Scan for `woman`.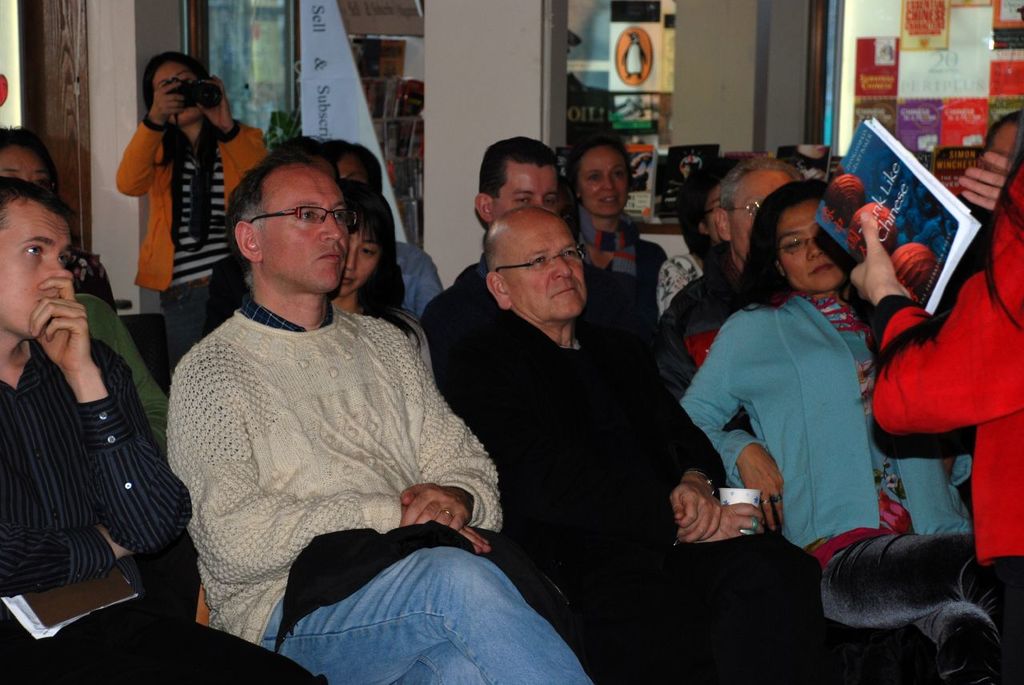
Scan result: region(558, 129, 667, 302).
